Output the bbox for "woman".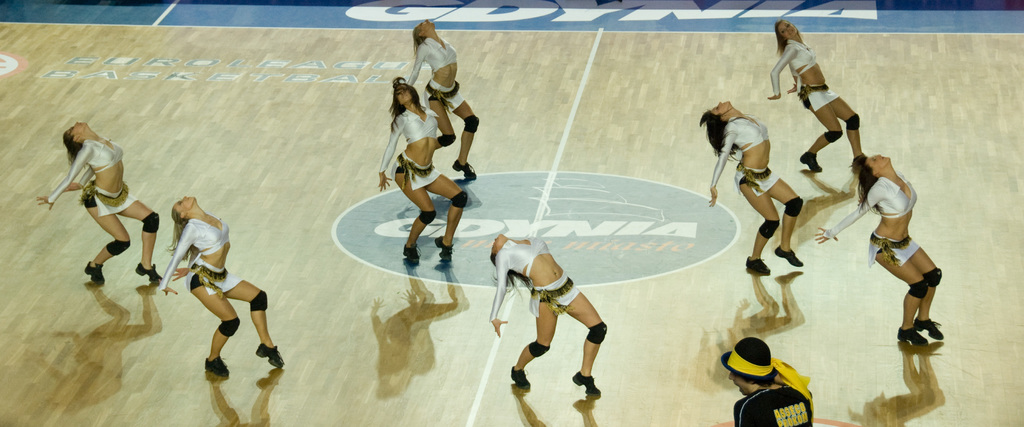
404, 17, 483, 185.
